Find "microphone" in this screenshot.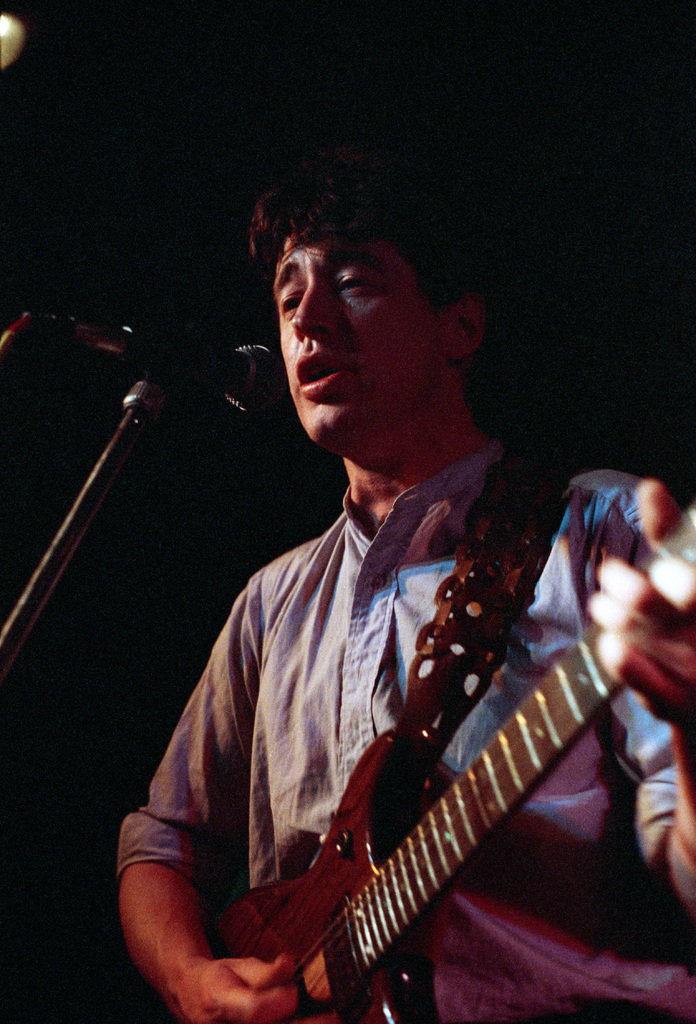
The bounding box for "microphone" is x1=10 y1=303 x2=283 y2=418.
